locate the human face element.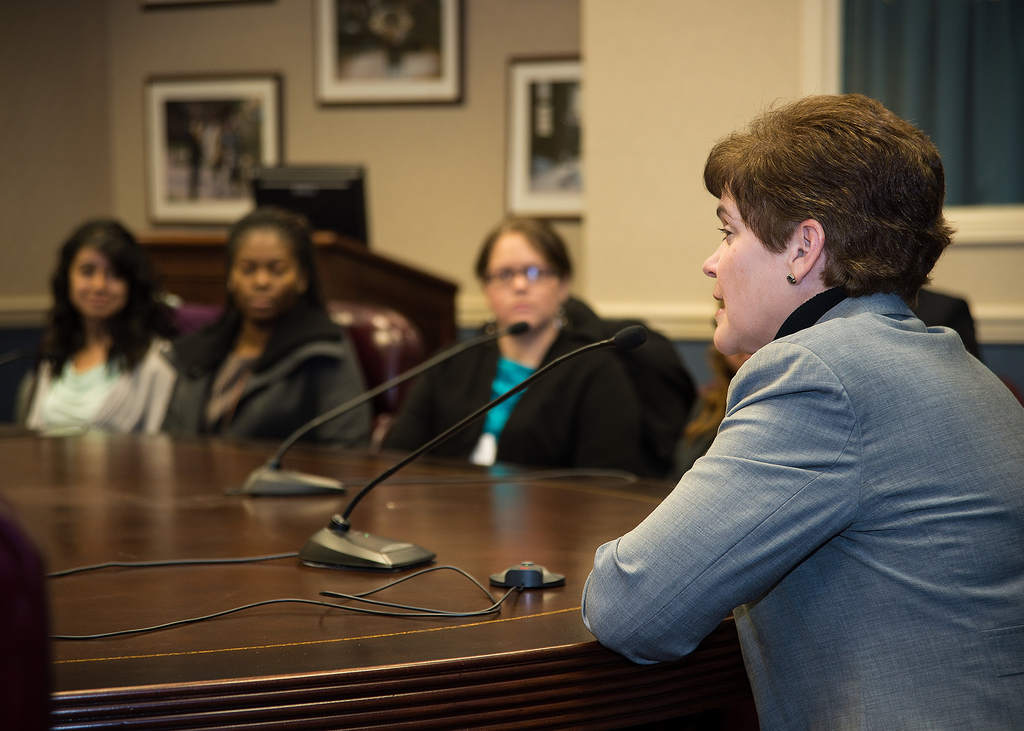
Element bbox: crop(696, 189, 790, 358).
